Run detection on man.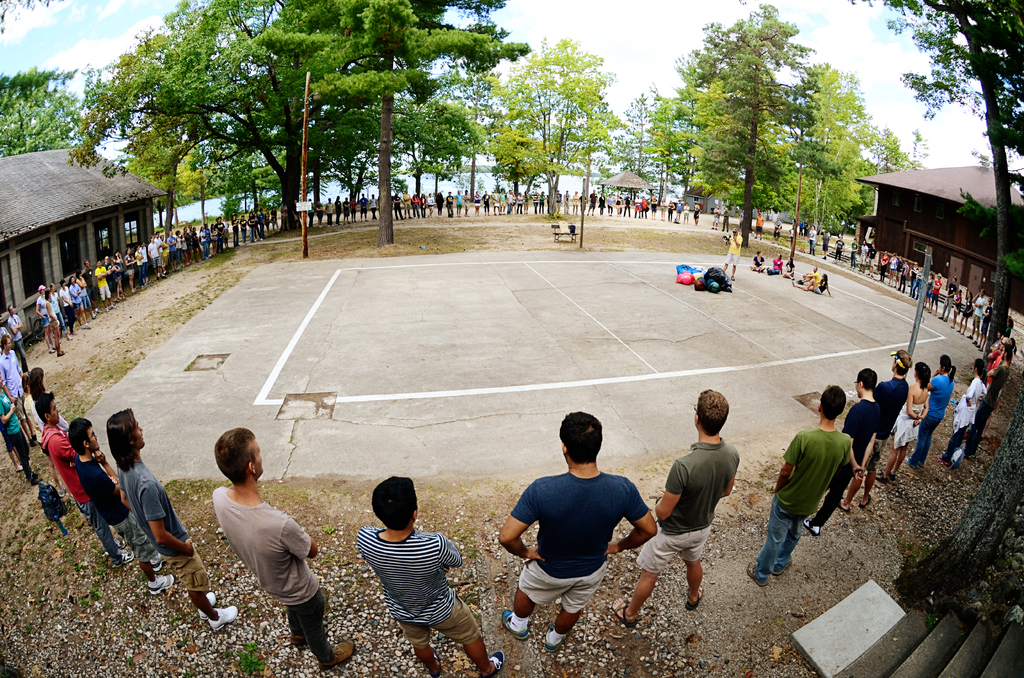
Result: x1=748 y1=385 x2=852 y2=584.
